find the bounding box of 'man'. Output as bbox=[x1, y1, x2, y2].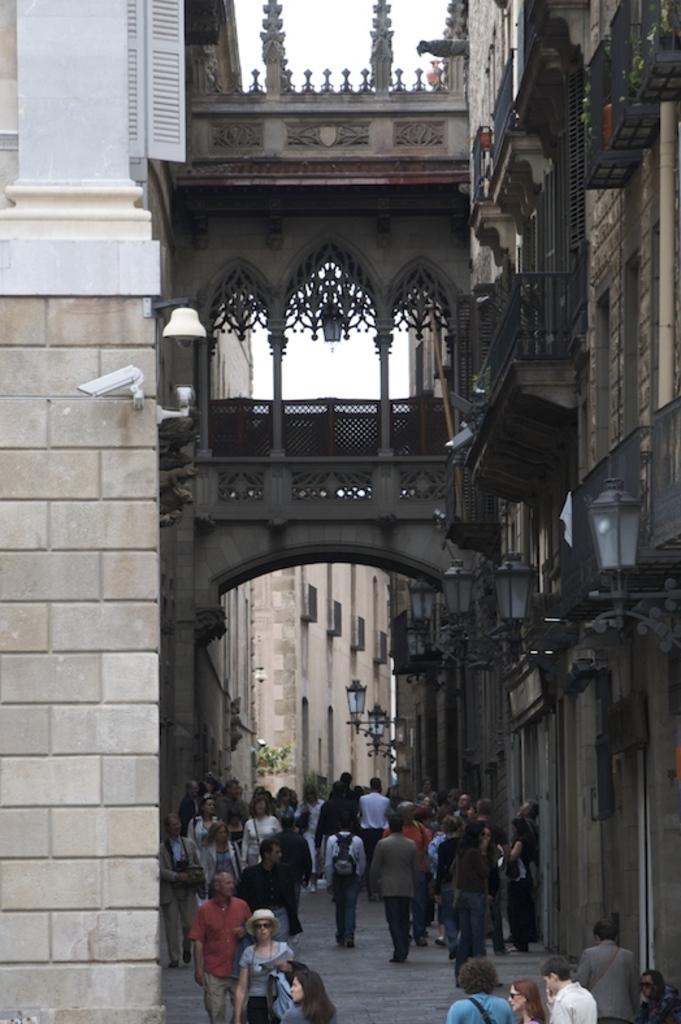
bbox=[533, 959, 597, 1023].
